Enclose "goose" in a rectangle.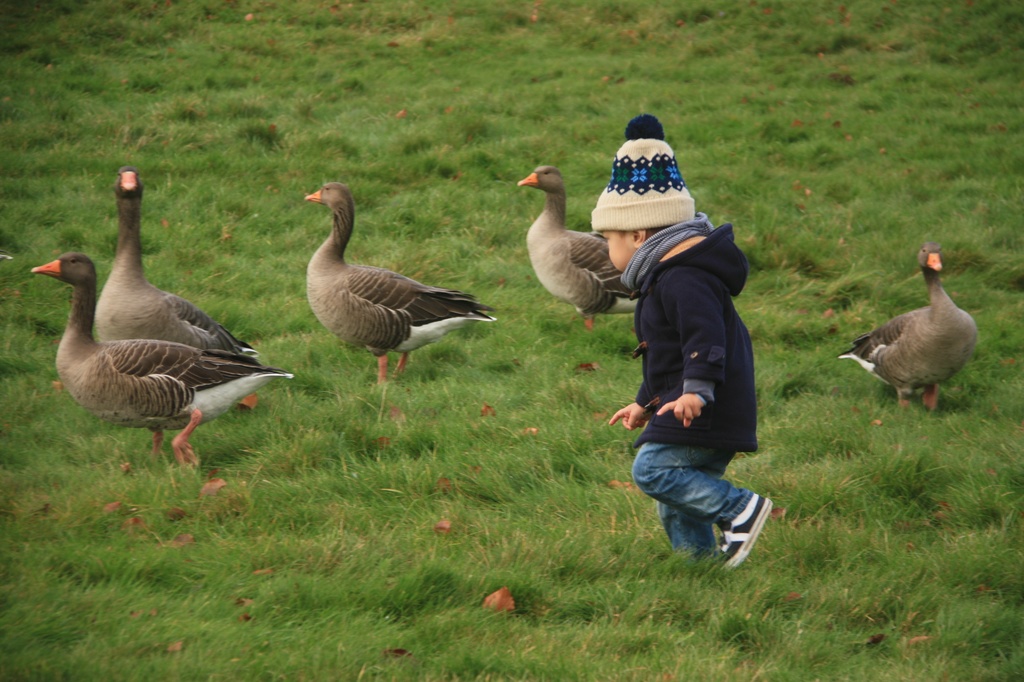
836:248:977:415.
